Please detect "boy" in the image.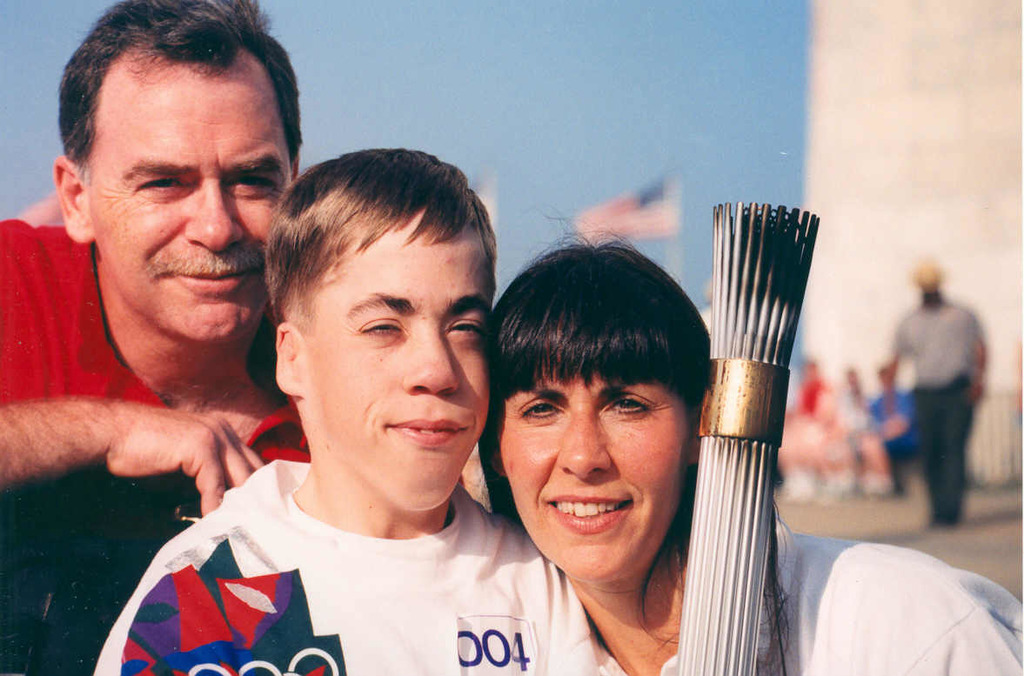
BBox(91, 142, 601, 675).
